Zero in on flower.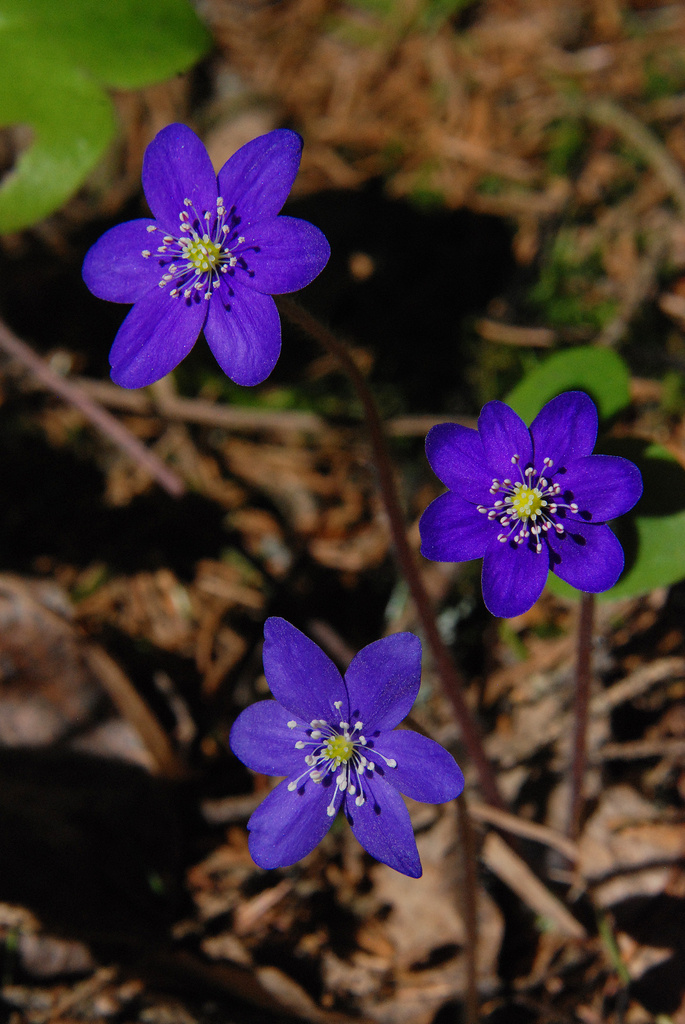
Zeroed in: Rect(228, 627, 455, 883).
